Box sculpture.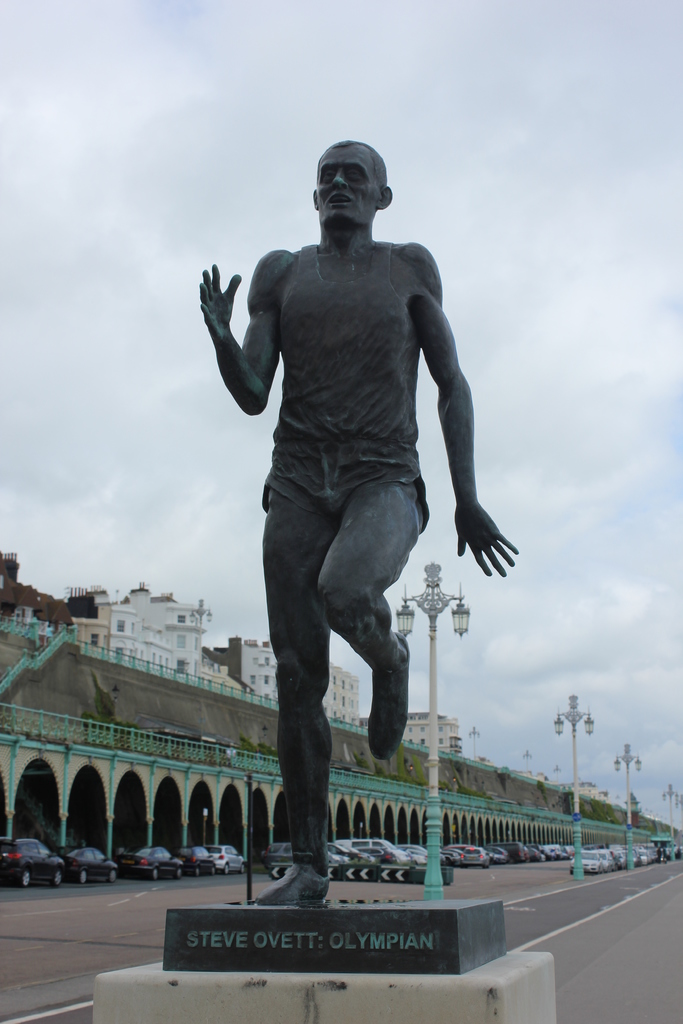
locate(206, 150, 506, 892).
